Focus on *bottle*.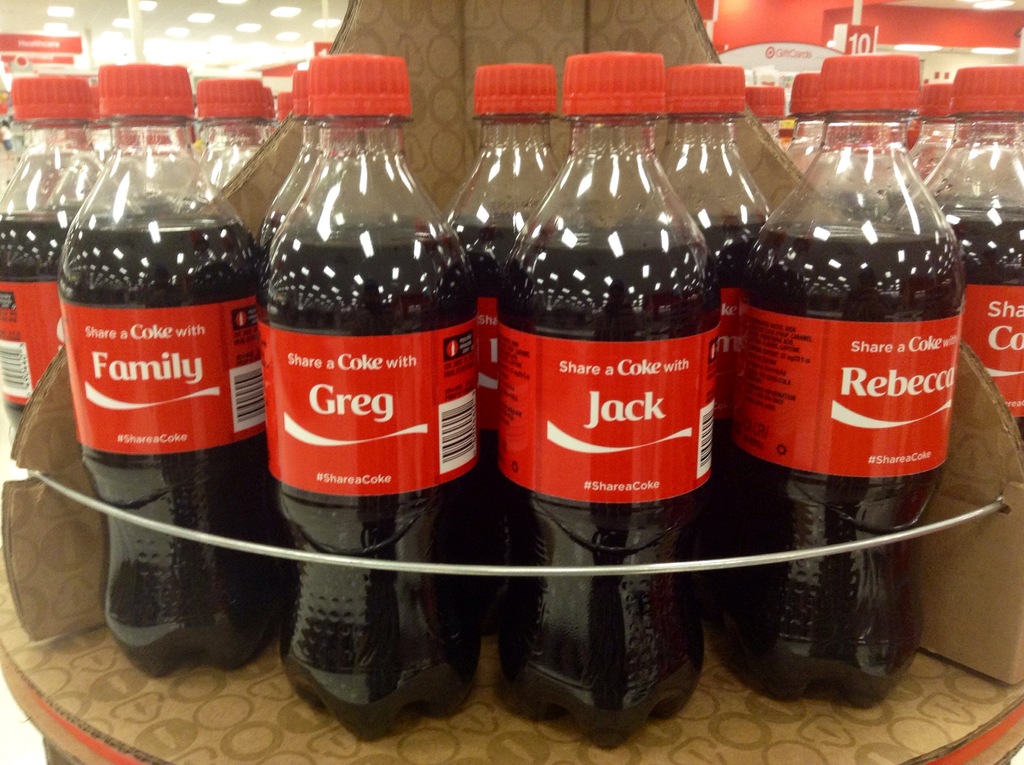
Focused at rect(0, 74, 109, 445).
